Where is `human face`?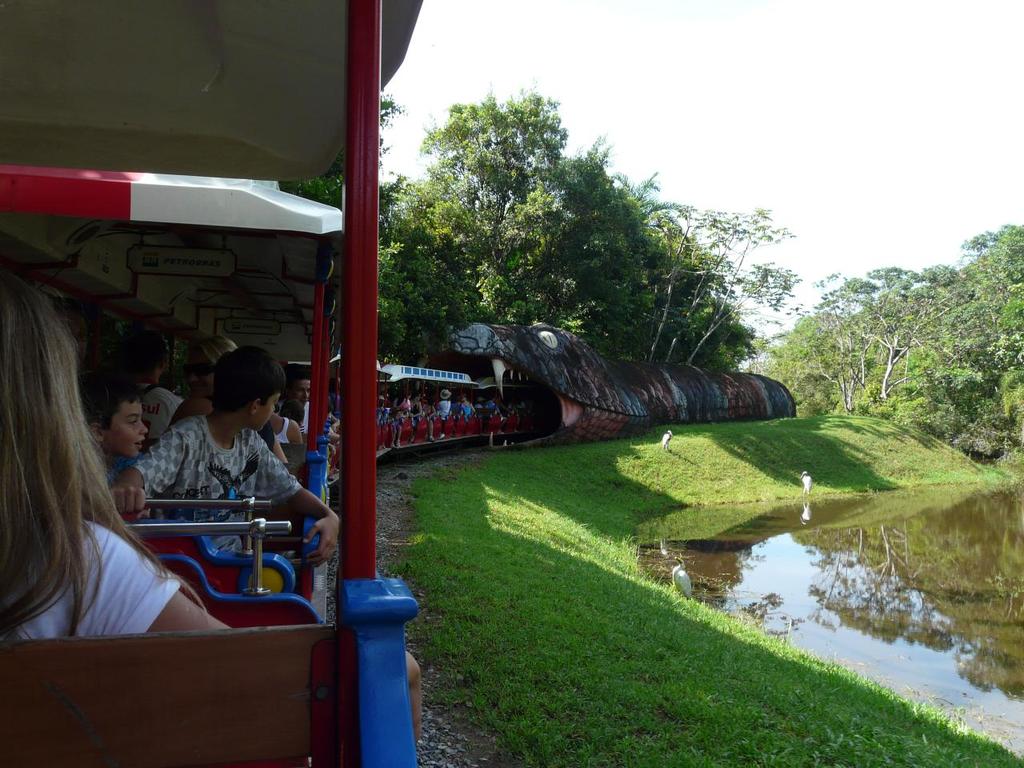
(left=459, top=395, right=467, bottom=402).
